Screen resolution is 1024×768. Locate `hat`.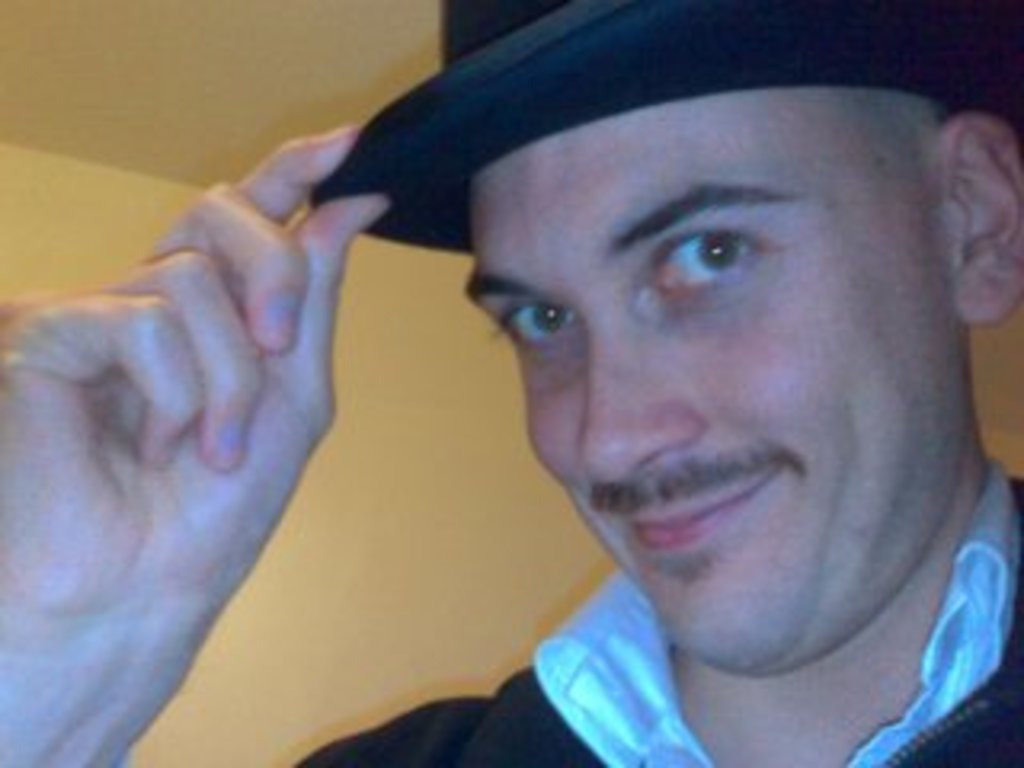
(left=307, top=0, right=1021, bottom=256).
